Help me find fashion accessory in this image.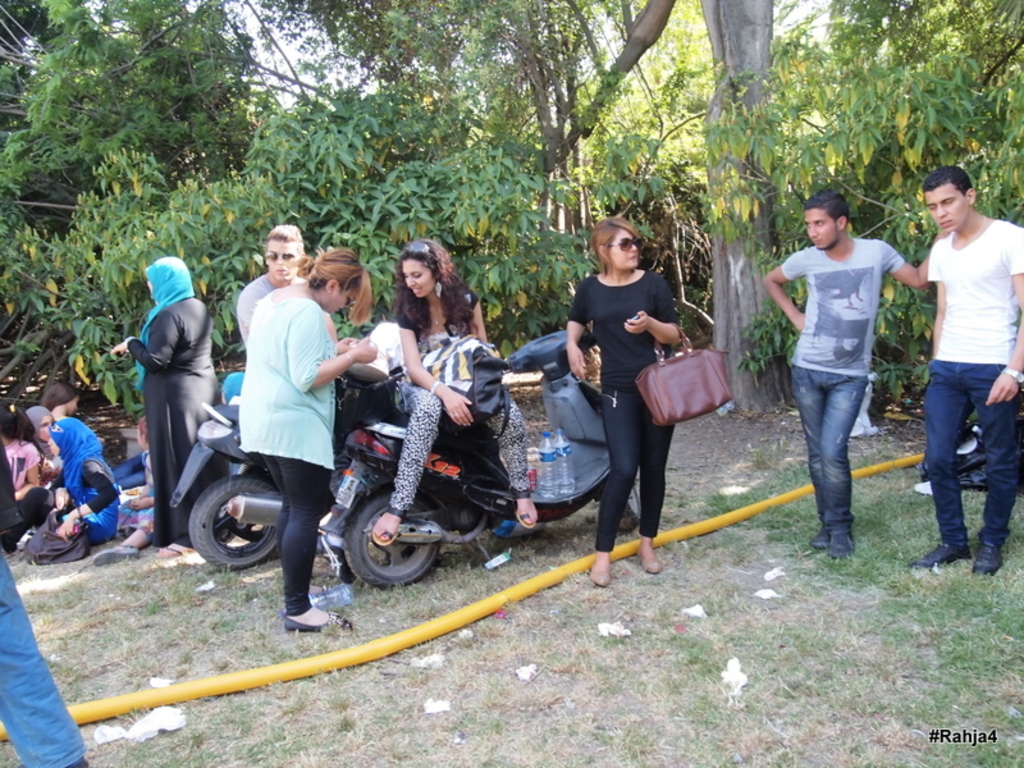
Found it: detection(1004, 369, 1023, 385).
